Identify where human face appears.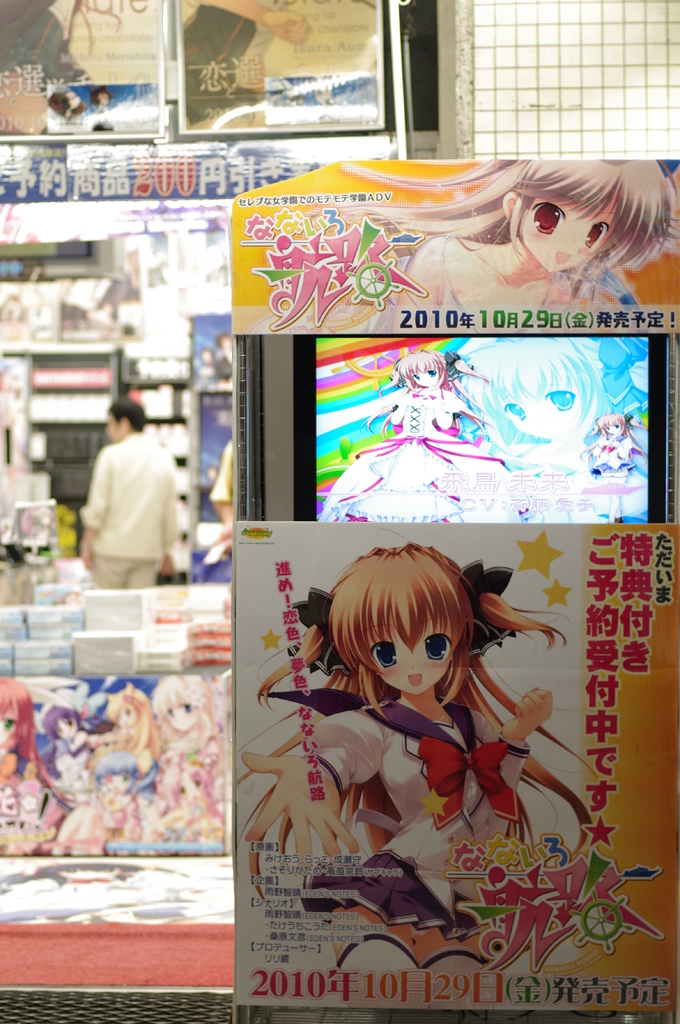
Appears at <box>515,193,620,270</box>.
